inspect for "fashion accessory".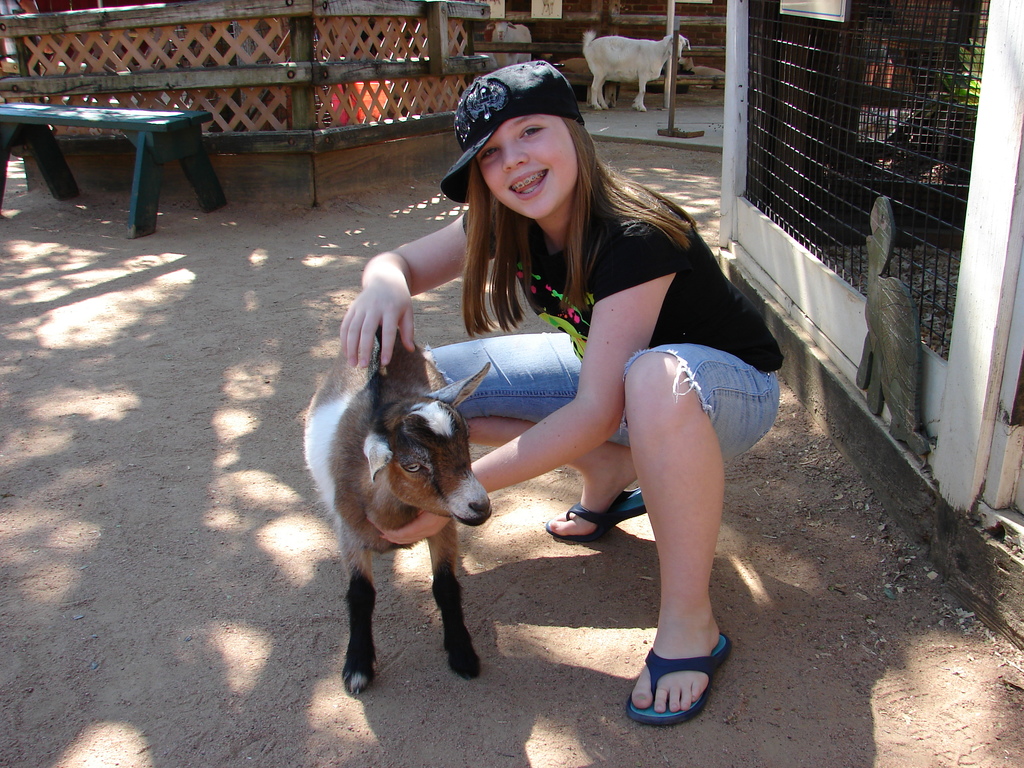
Inspection: locate(621, 630, 733, 724).
